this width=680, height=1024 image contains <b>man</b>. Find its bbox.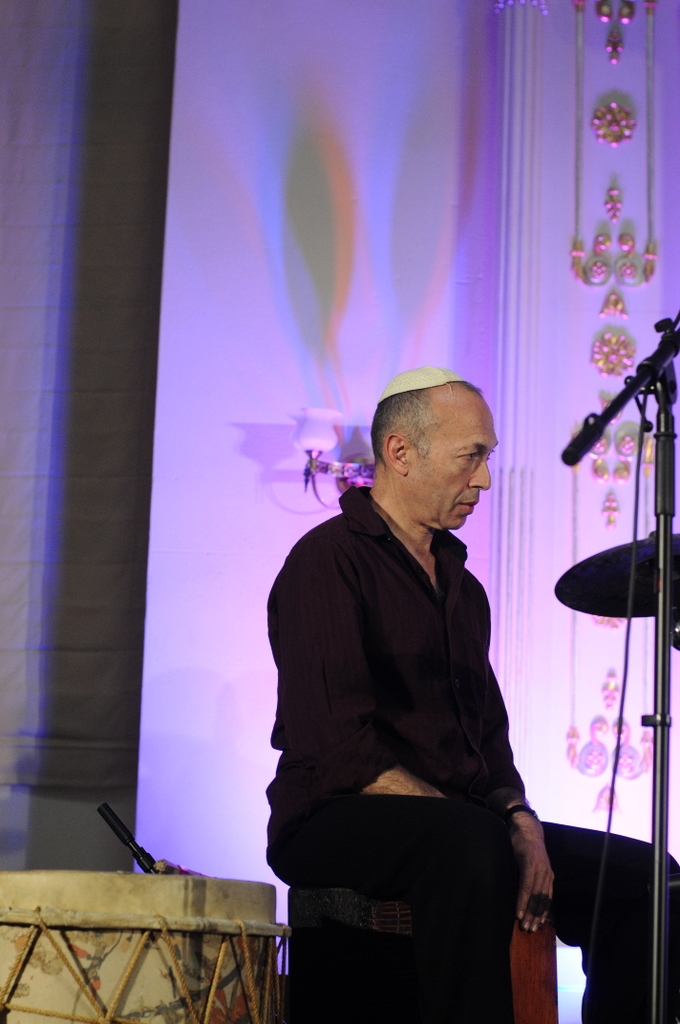
<region>253, 345, 571, 987</region>.
